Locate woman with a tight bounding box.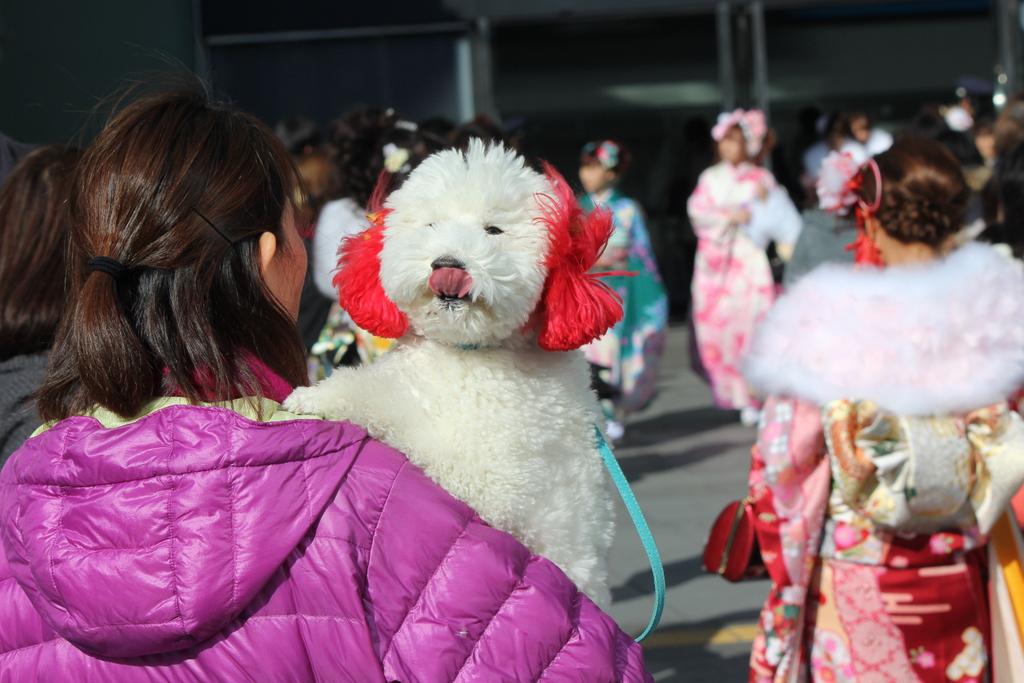
[x1=0, y1=64, x2=658, y2=682].
